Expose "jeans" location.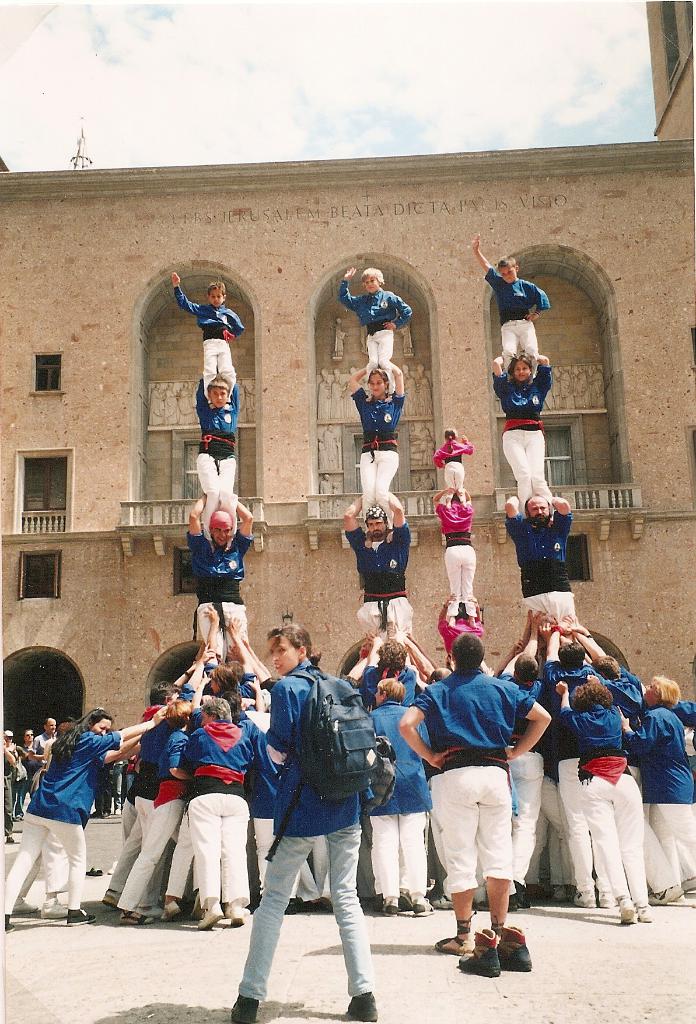
Exposed at (x1=505, y1=319, x2=541, y2=362).
